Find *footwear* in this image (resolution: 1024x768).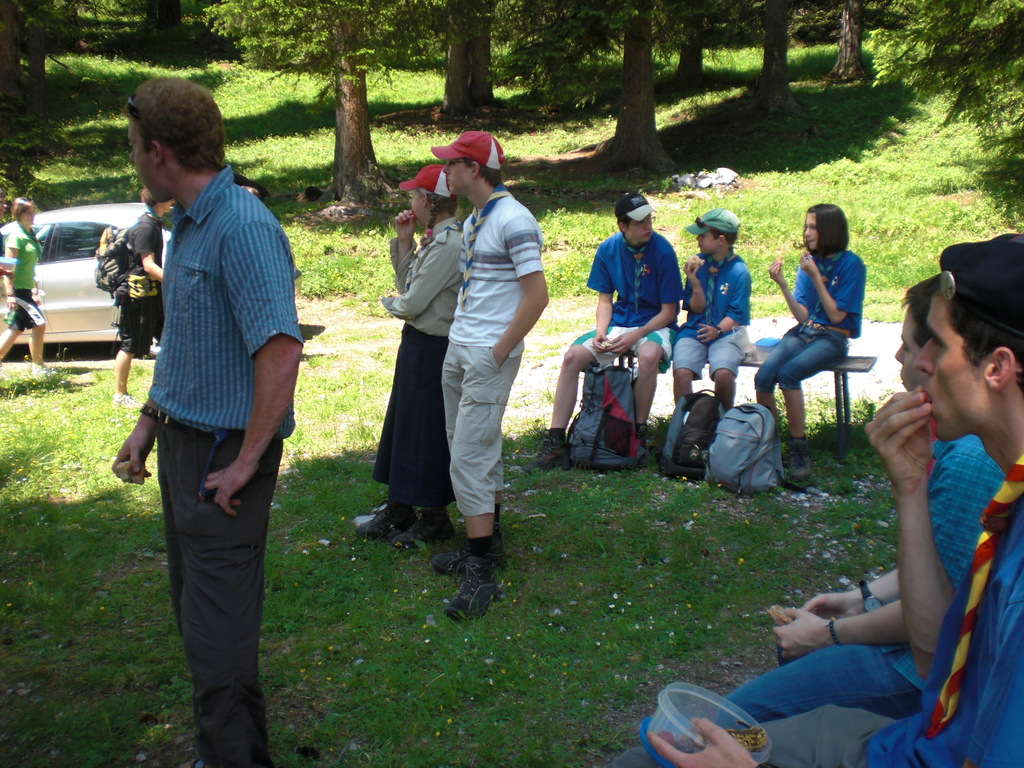
x1=432, y1=547, x2=509, y2=573.
